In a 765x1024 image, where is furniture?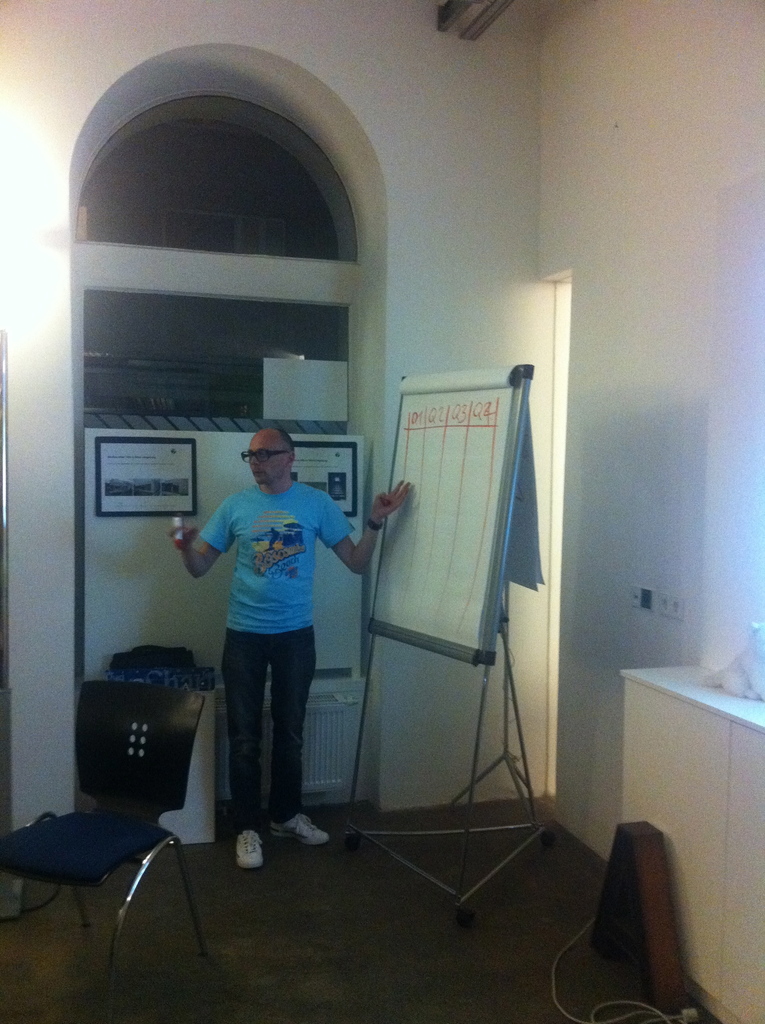
<box>622,660,764,1023</box>.
